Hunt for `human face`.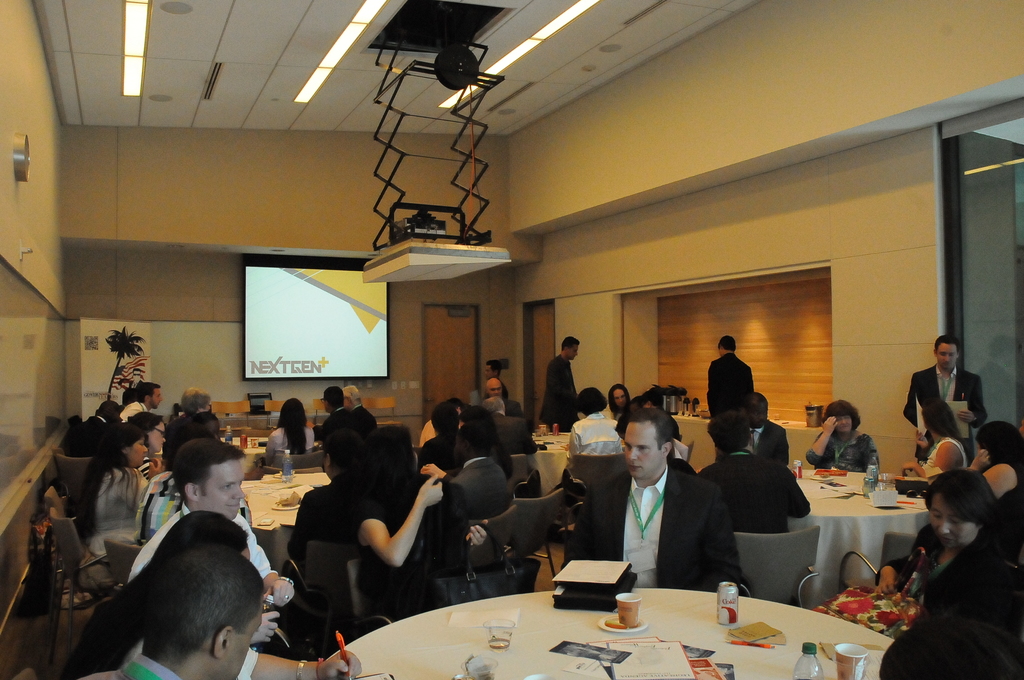
Hunted down at <box>927,490,979,549</box>.
